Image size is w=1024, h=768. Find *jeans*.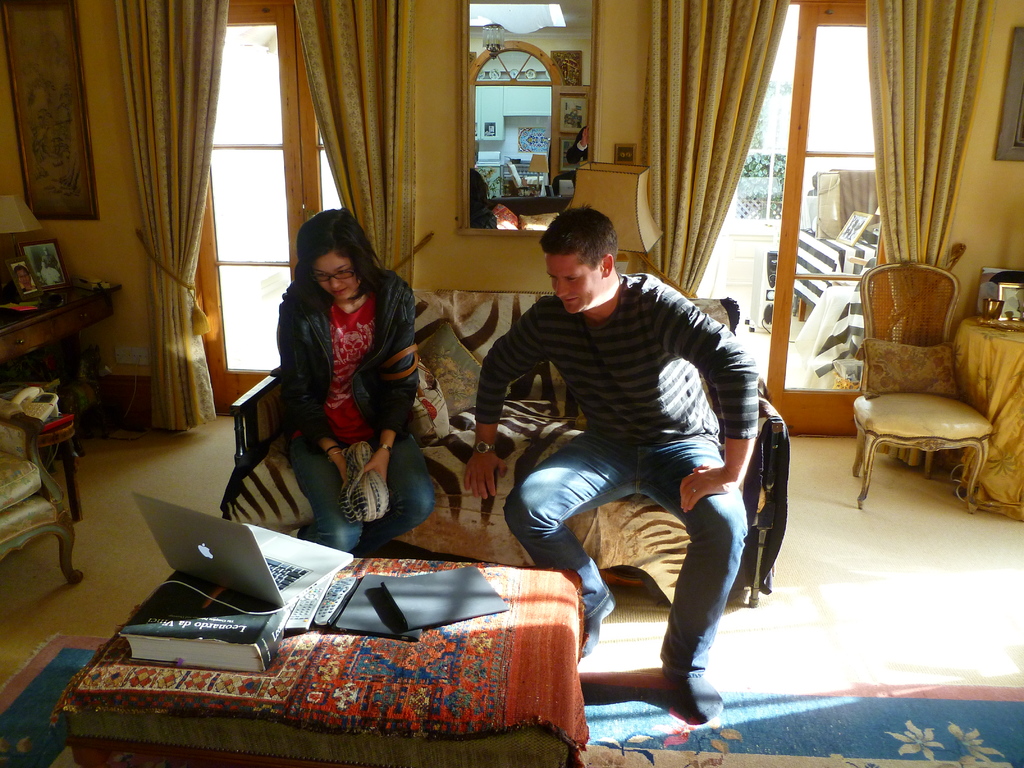
(x1=281, y1=435, x2=438, y2=556).
